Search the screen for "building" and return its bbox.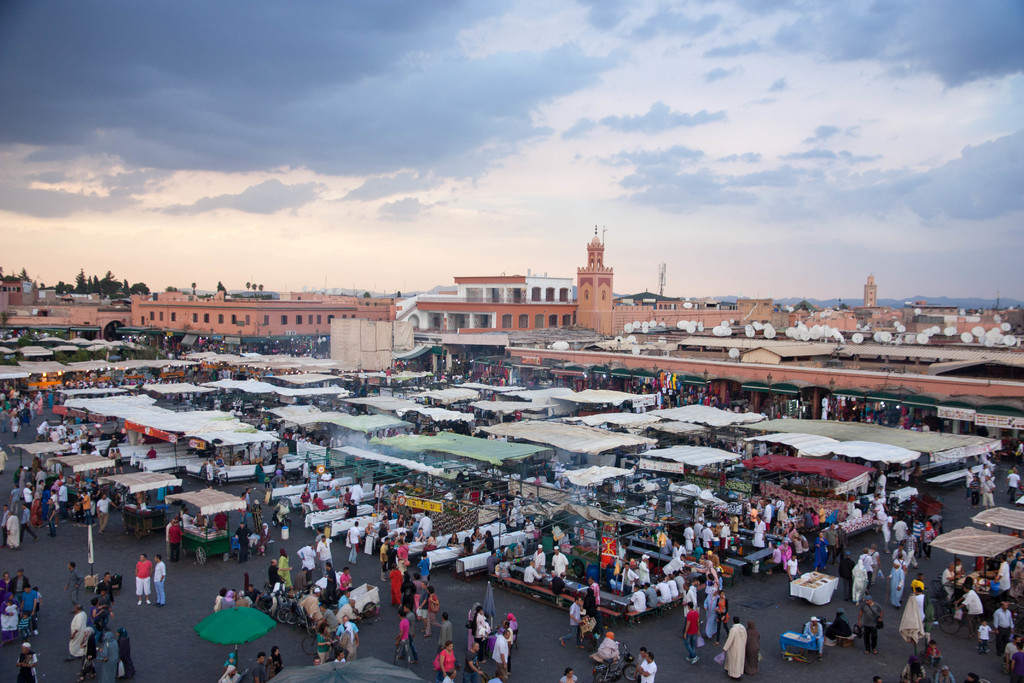
Found: BBox(12, 293, 114, 335).
